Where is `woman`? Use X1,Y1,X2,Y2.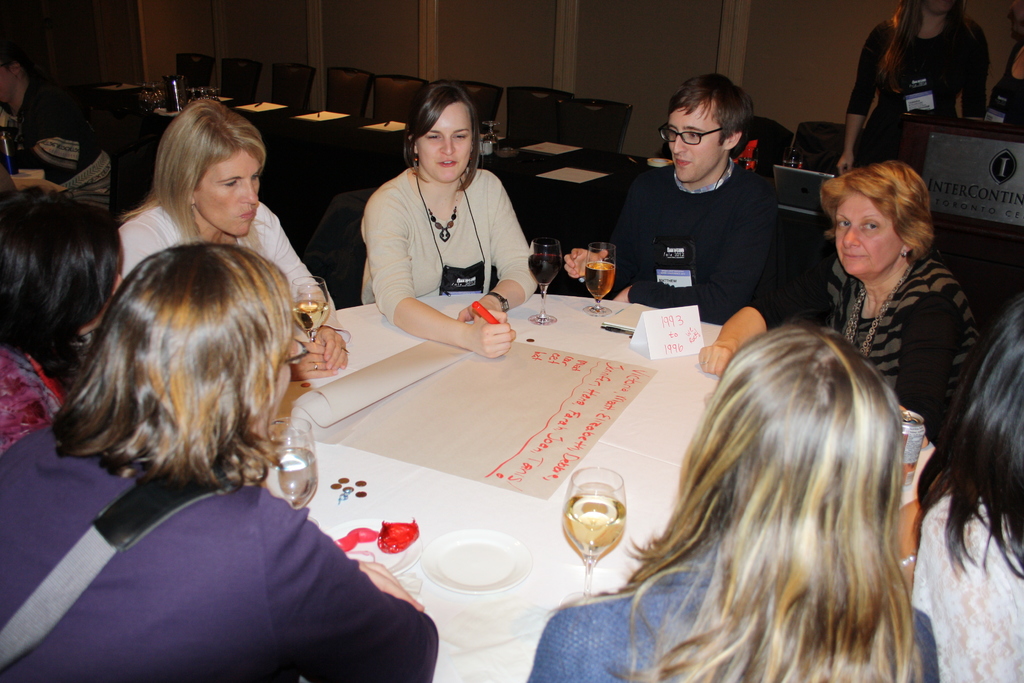
805,153,993,443.
